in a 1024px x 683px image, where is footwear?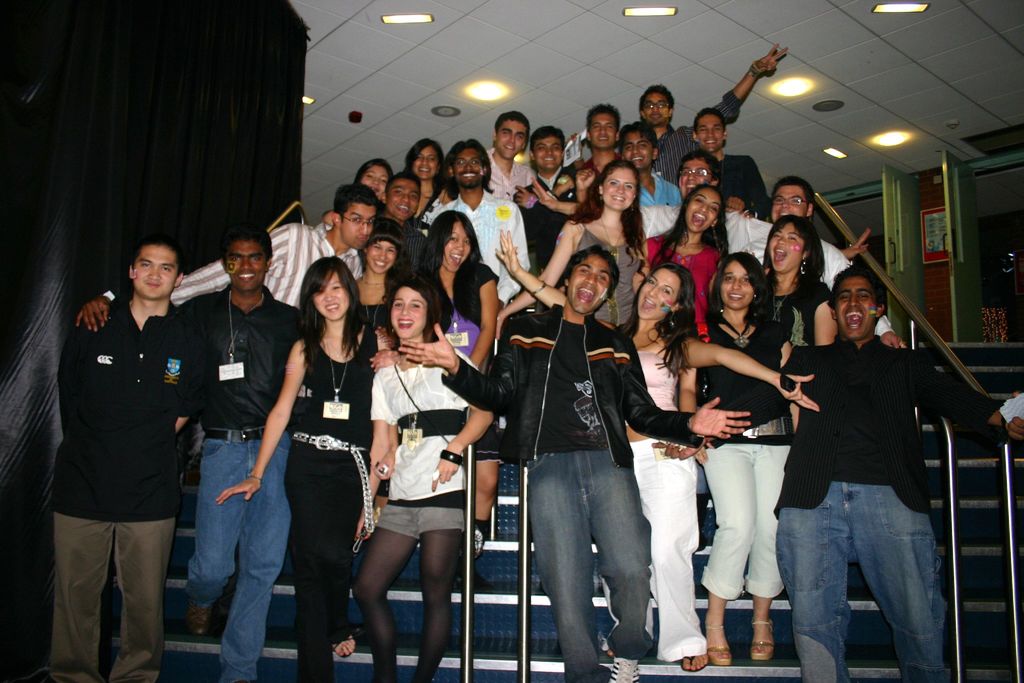
left=333, top=632, right=357, bottom=662.
